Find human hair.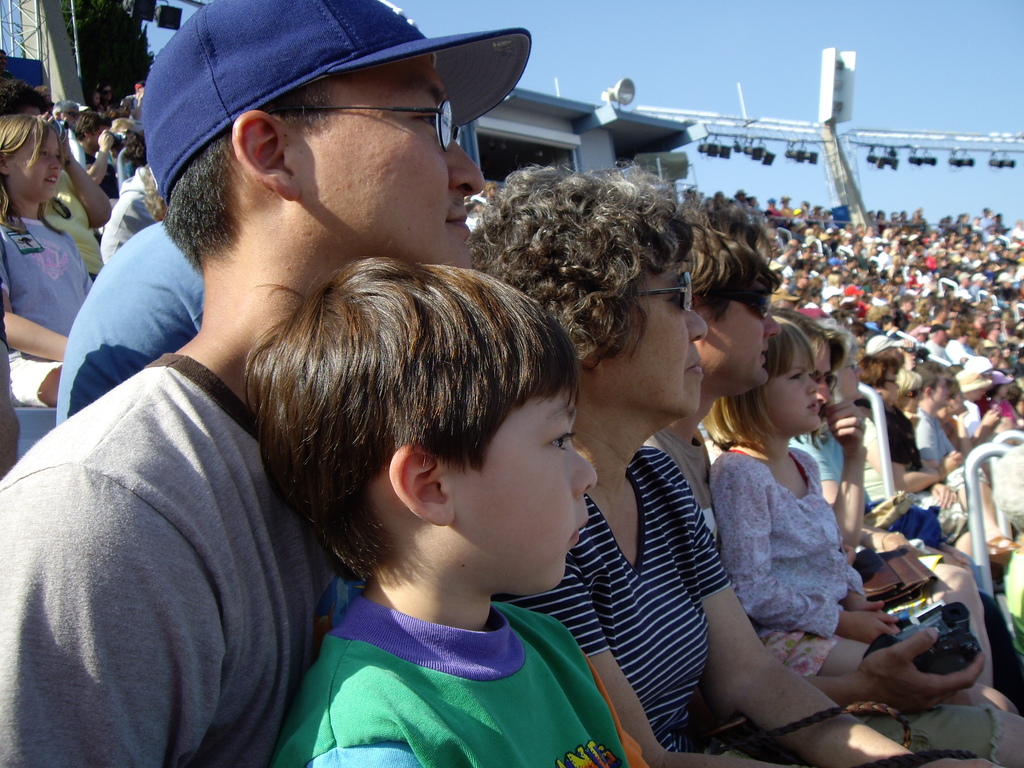
crop(910, 342, 930, 361).
